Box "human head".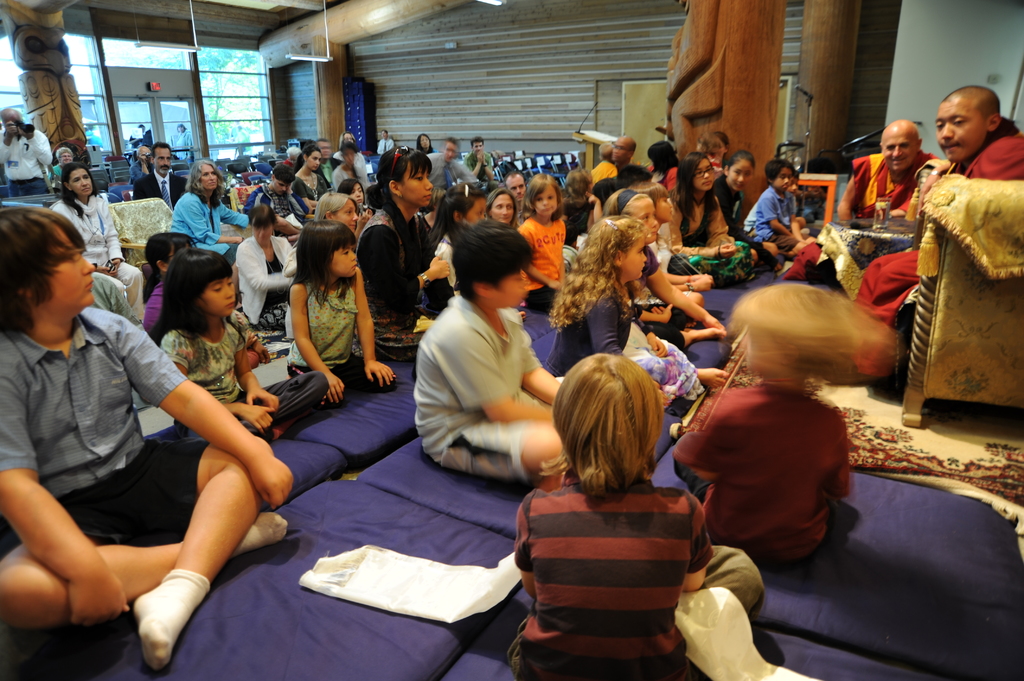
x1=295, y1=218, x2=357, y2=279.
